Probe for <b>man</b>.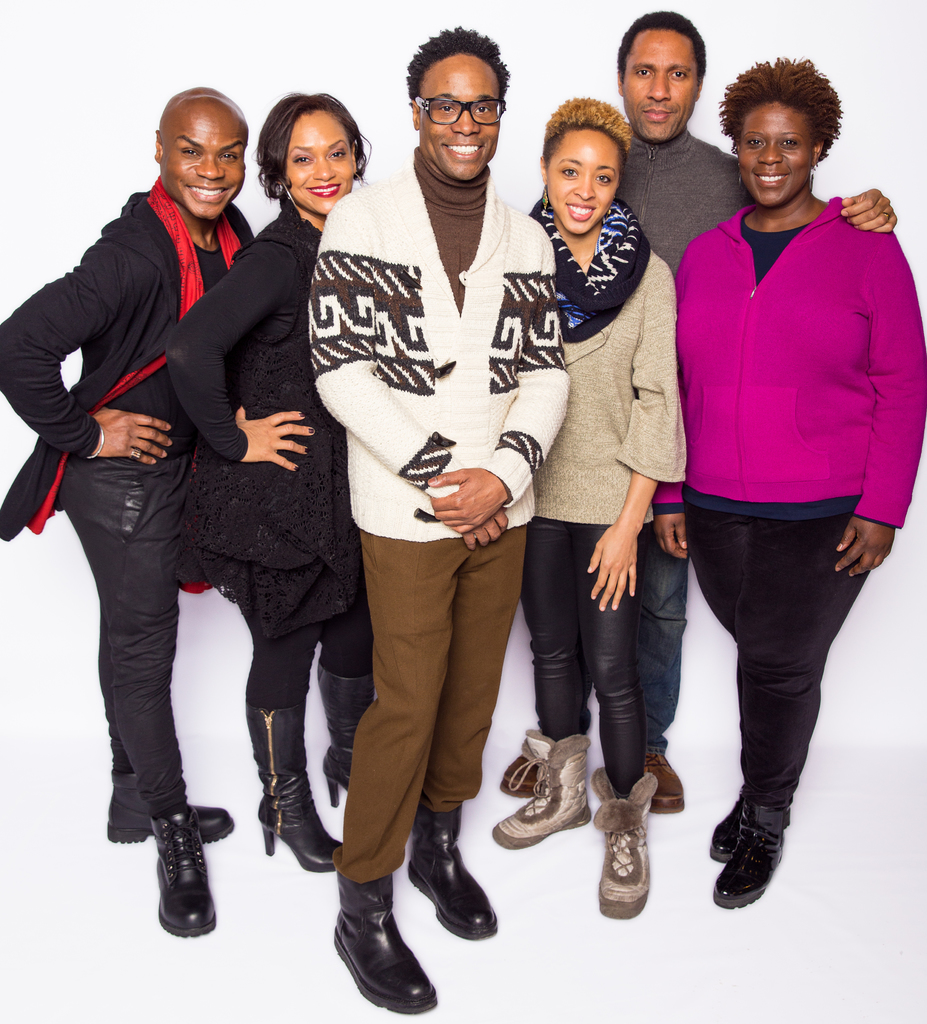
Probe result: (494, 8, 897, 813).
